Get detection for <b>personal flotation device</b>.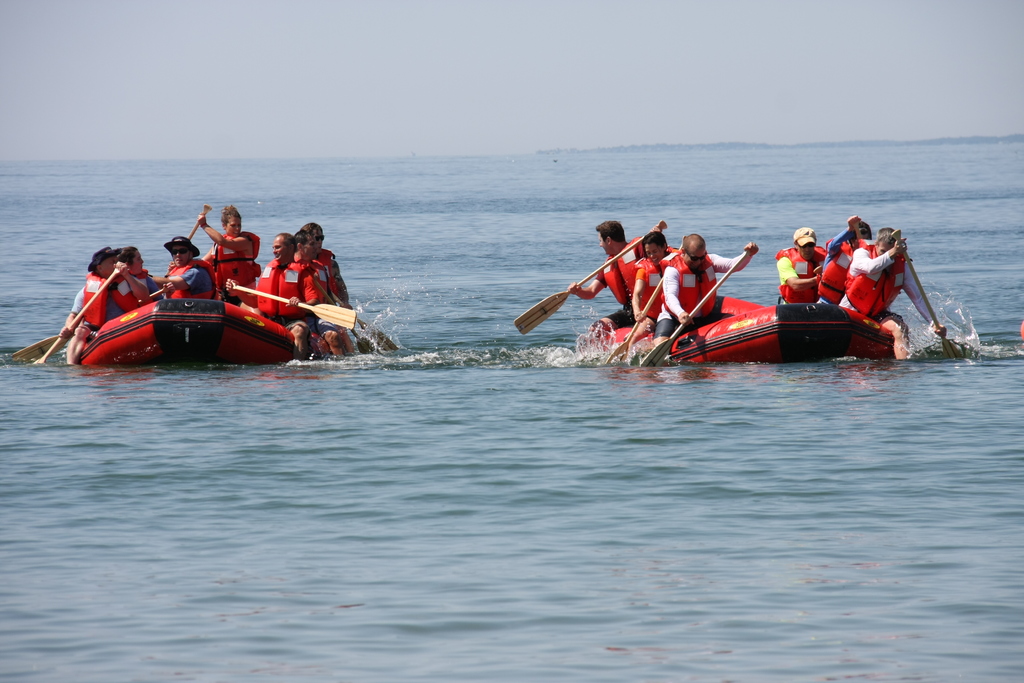
Detection: 627,258,669,319.
